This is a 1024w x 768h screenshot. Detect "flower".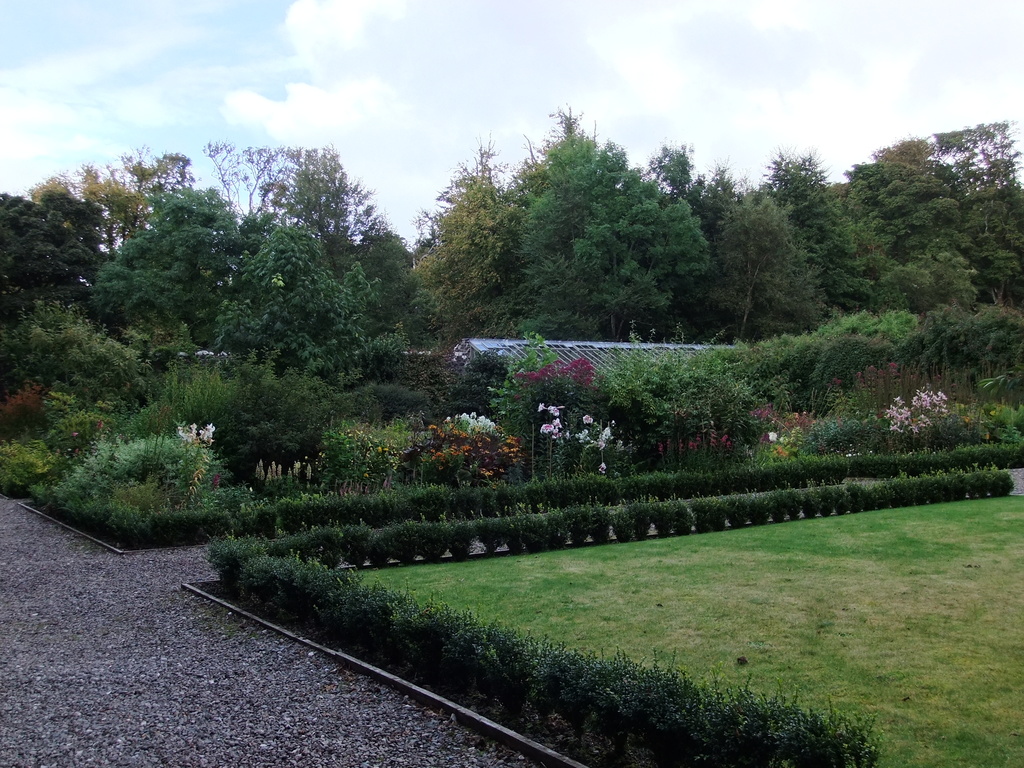
540:423:553:435.
